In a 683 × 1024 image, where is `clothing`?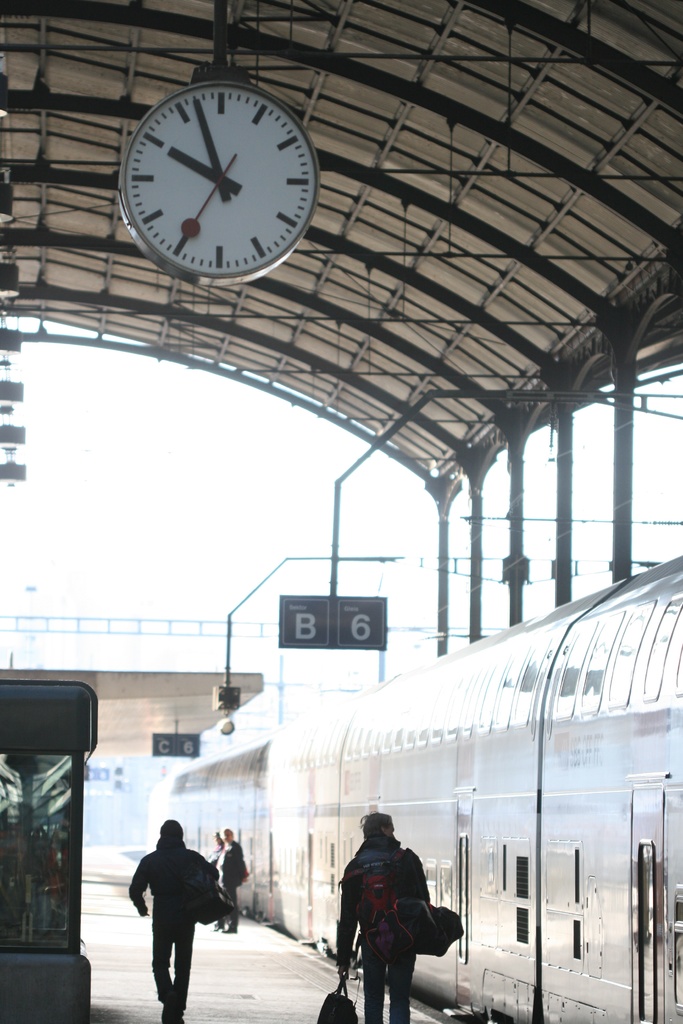
locate(330, 815, 459, 1016).
